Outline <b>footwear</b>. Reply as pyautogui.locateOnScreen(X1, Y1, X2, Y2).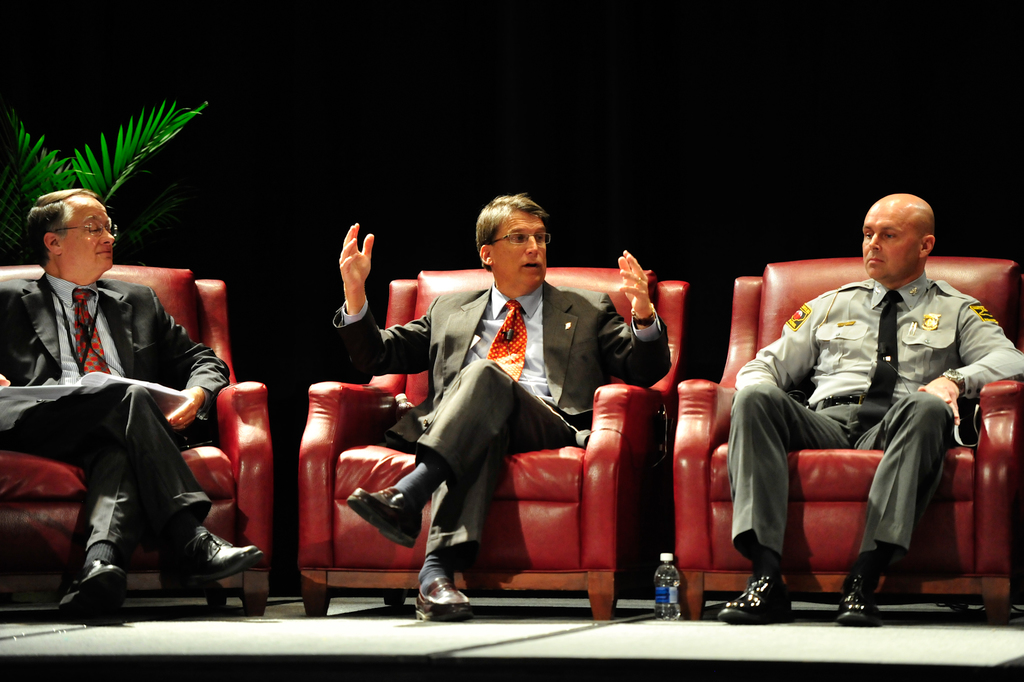
pyautogui.locateOnScreen(59, 561, 131, 611).
